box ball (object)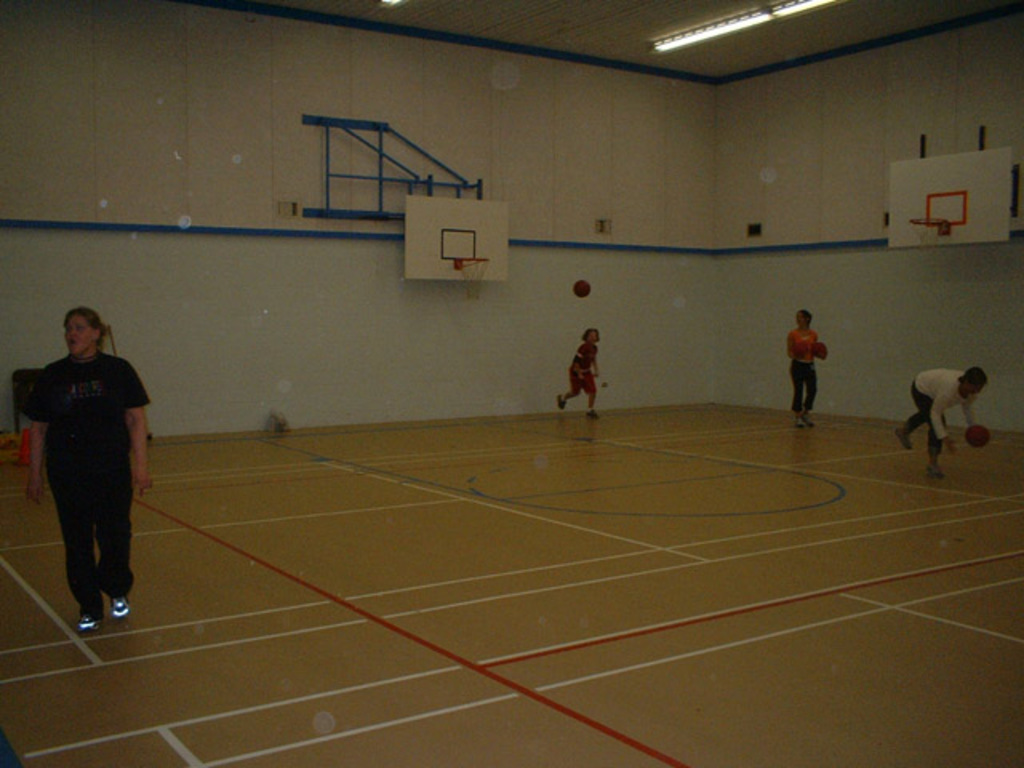
bbox(963, 424, 992, 446)
